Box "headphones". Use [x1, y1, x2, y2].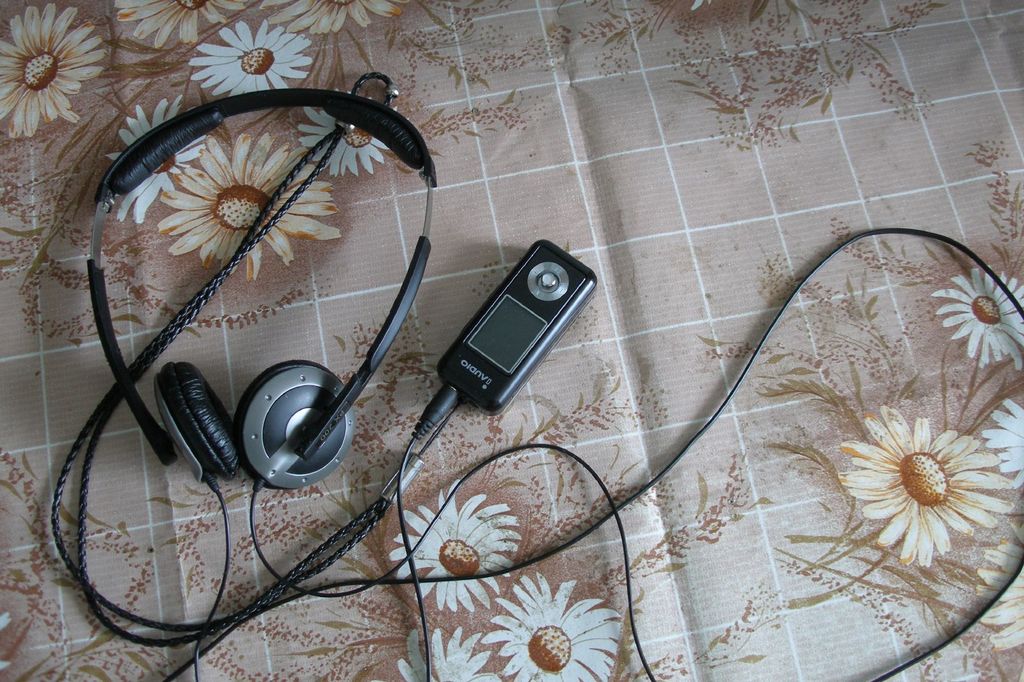
[65, 75, 444, 539].
